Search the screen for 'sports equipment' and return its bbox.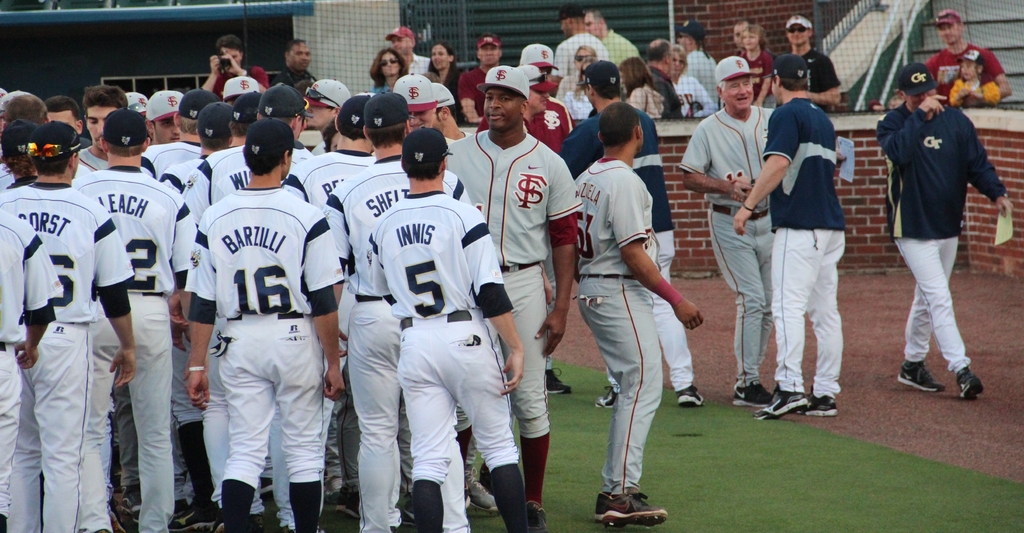
Found: x1=760 y1=386 x2=811 y2=416.
